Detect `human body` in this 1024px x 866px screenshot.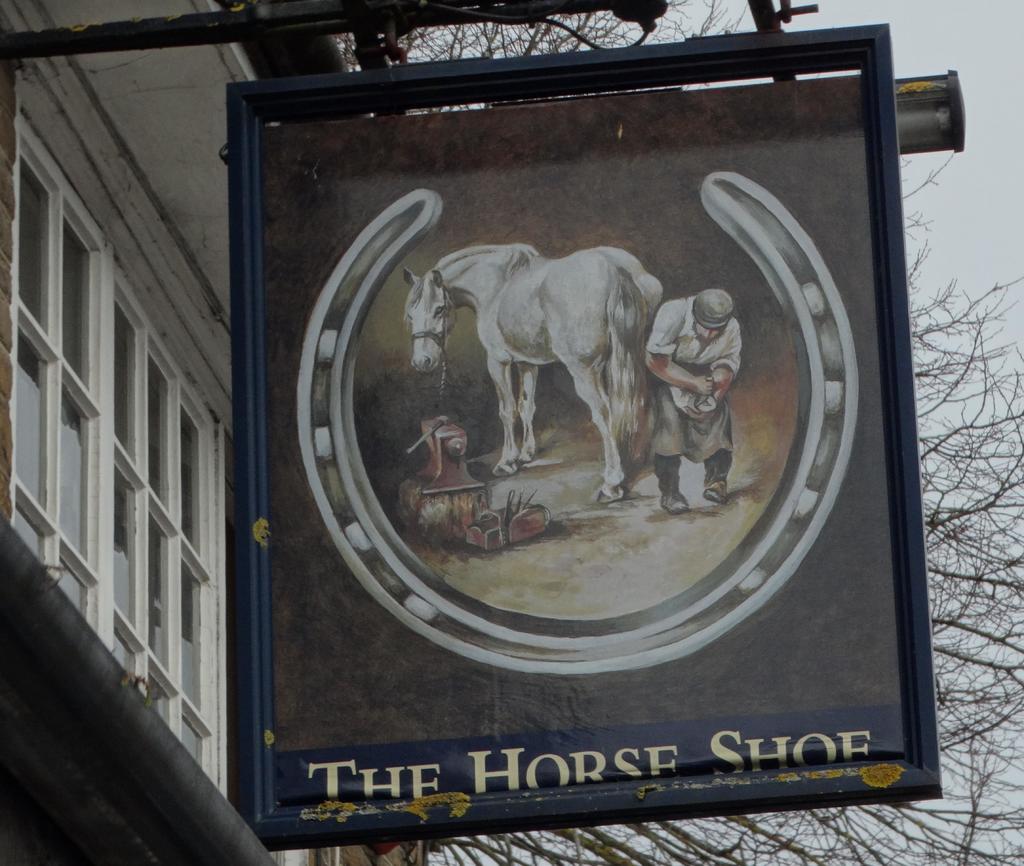
Detection: left=652, top=292, right=744, bottom=494.
